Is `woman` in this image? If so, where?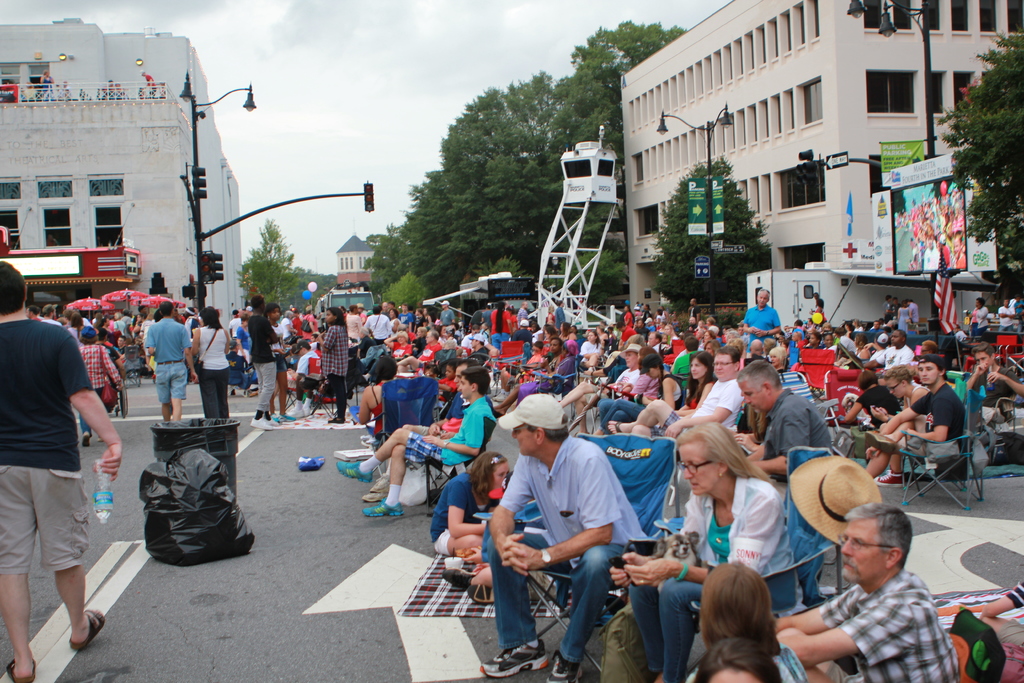
Yes, at 315:306:348:424.
